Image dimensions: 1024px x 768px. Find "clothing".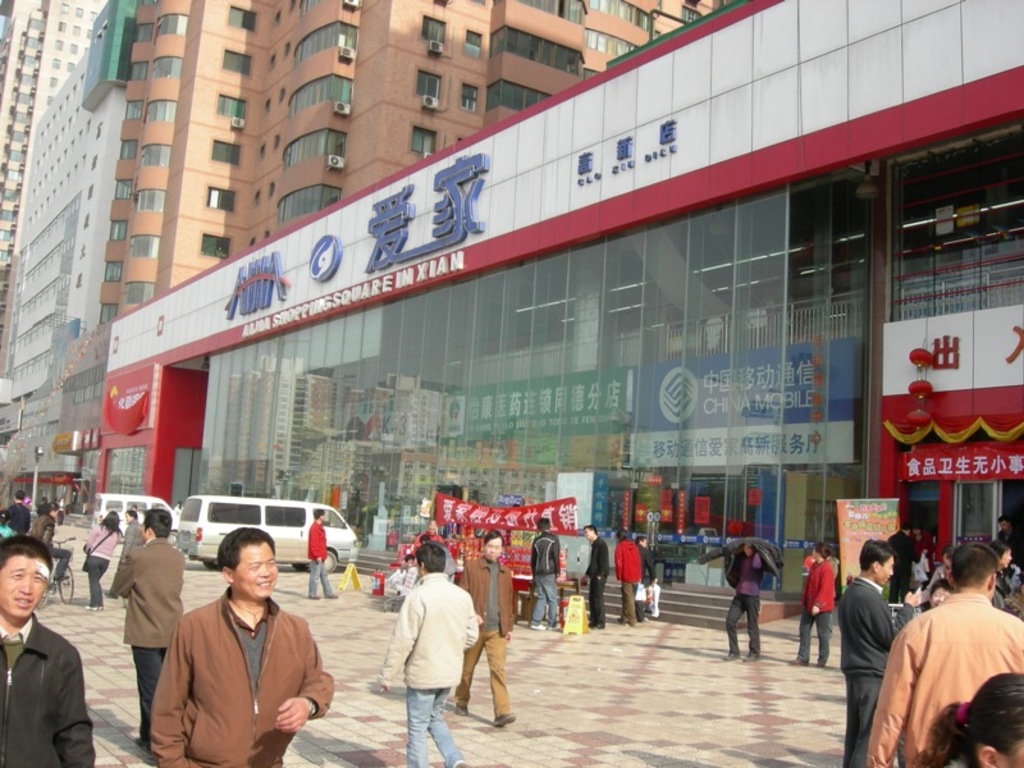
(left=913, top=548, right=936, bottom=582).
